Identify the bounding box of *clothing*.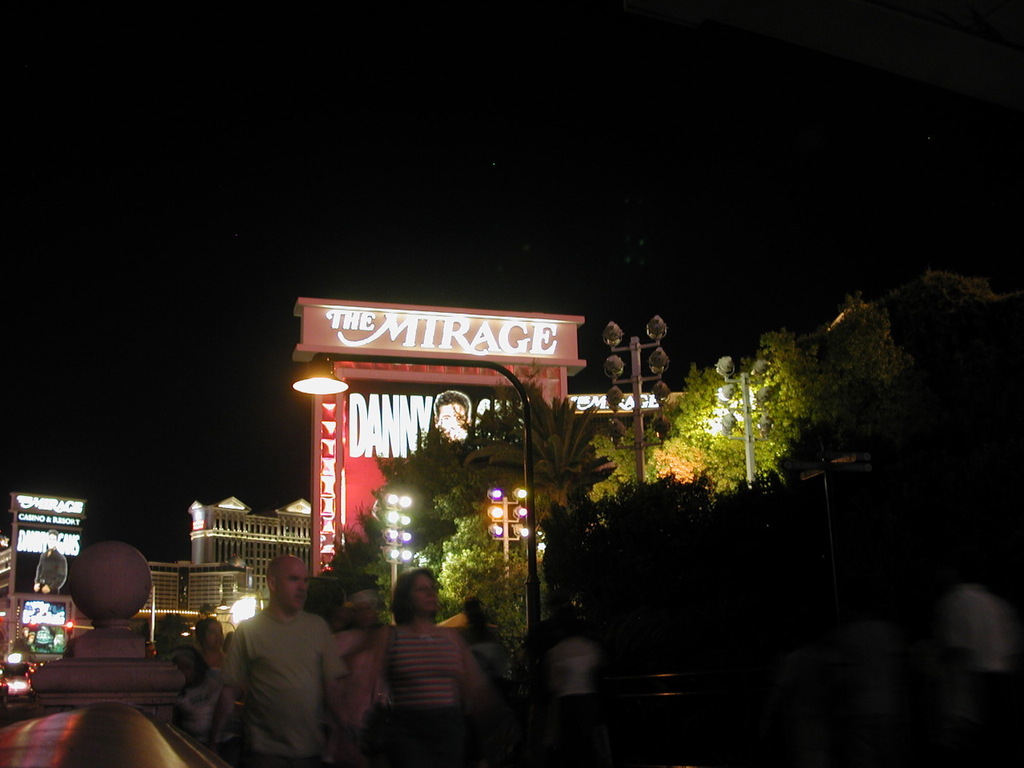
[378,625,474,767].
